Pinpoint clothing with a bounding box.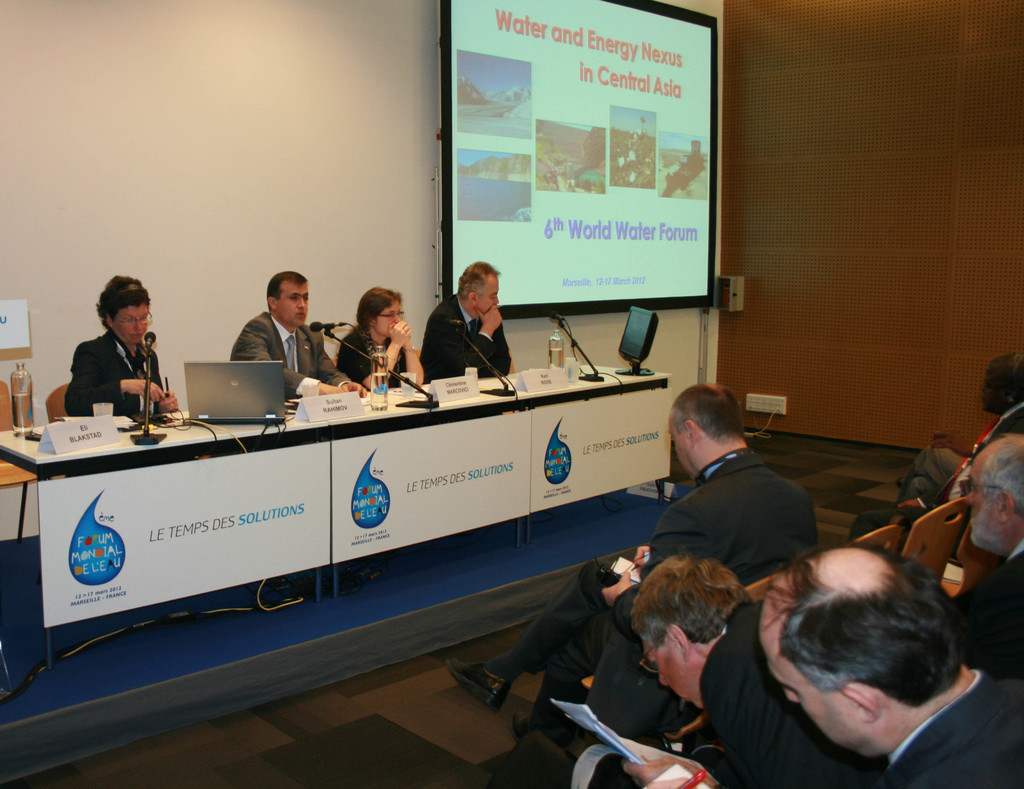
(688, 600, 886, 788).
